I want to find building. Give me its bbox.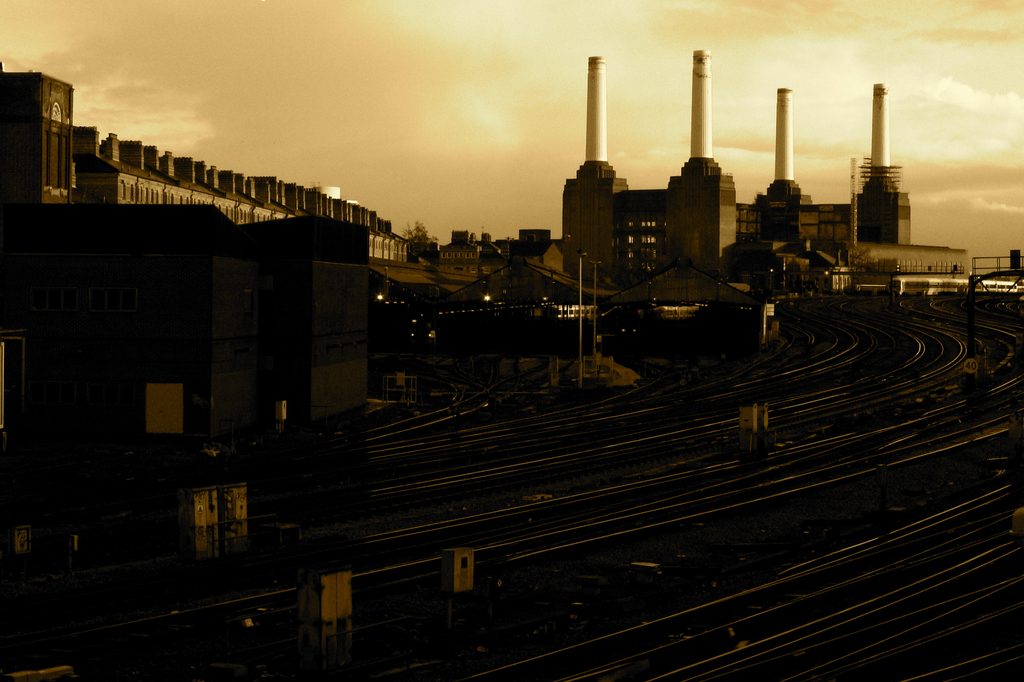
box=[0, 67, 417, 261].
